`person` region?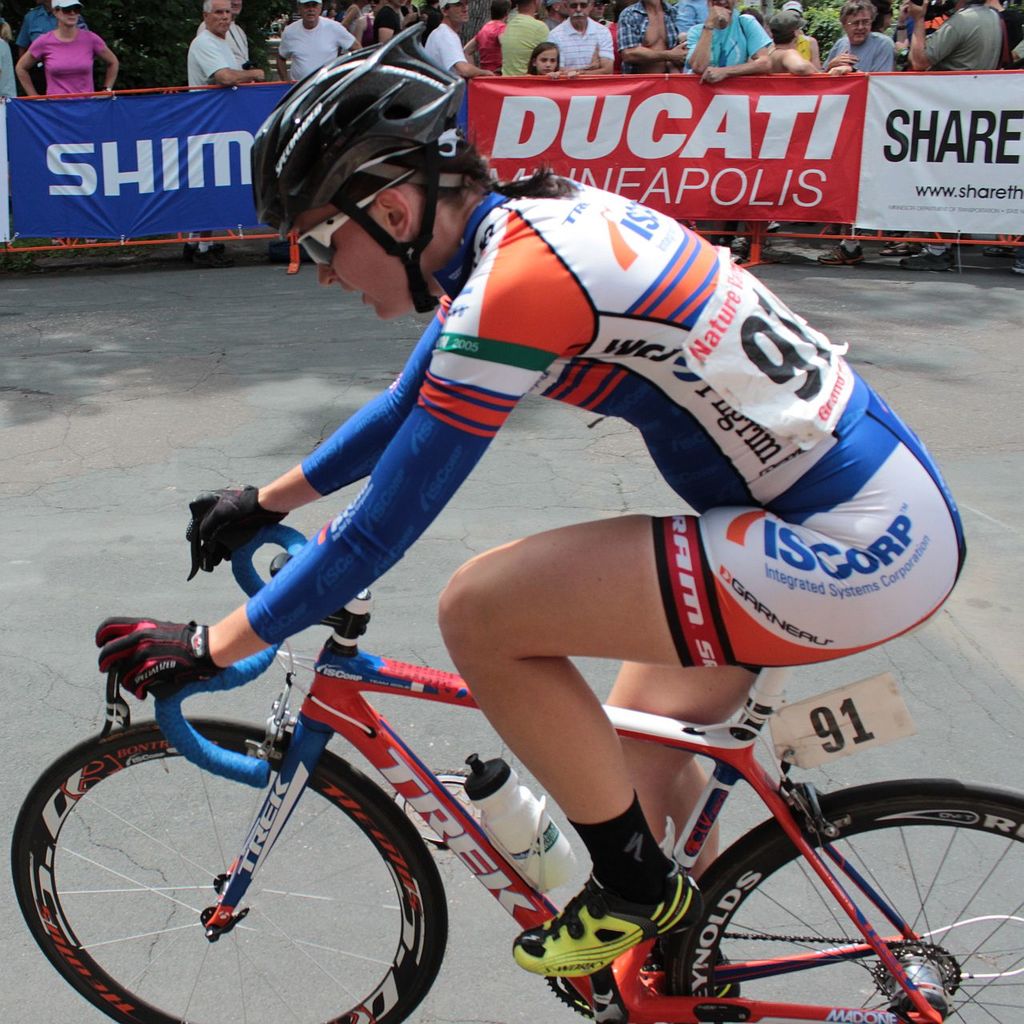
left=110, top=148, right=954, bottom=997
